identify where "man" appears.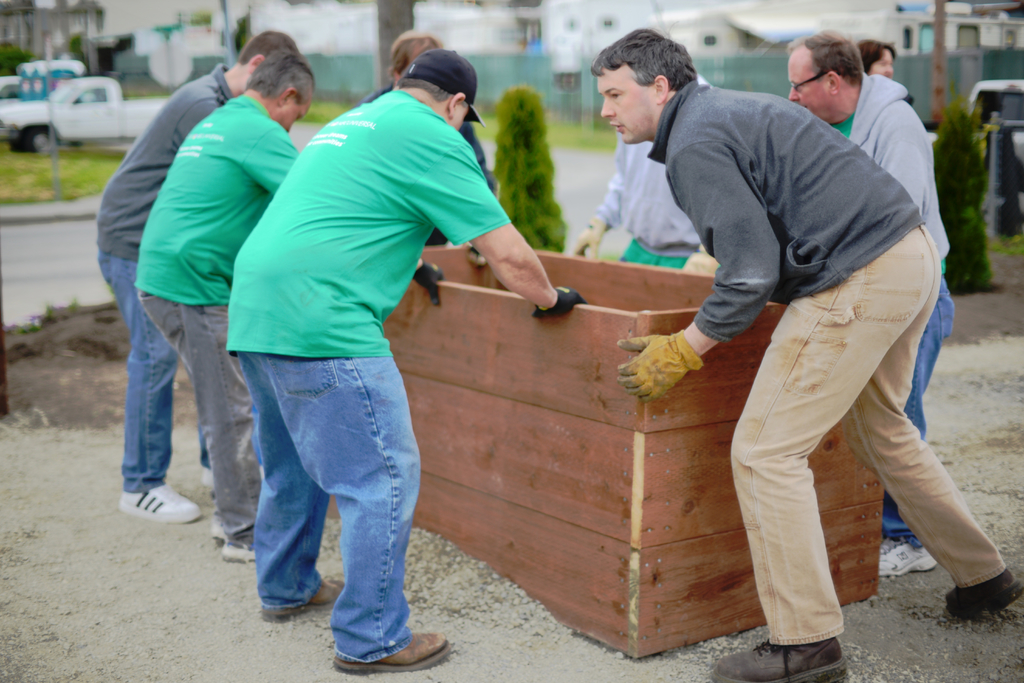
Appears at pyautogui.locateOnScreen(572, 70, 708, 270).
